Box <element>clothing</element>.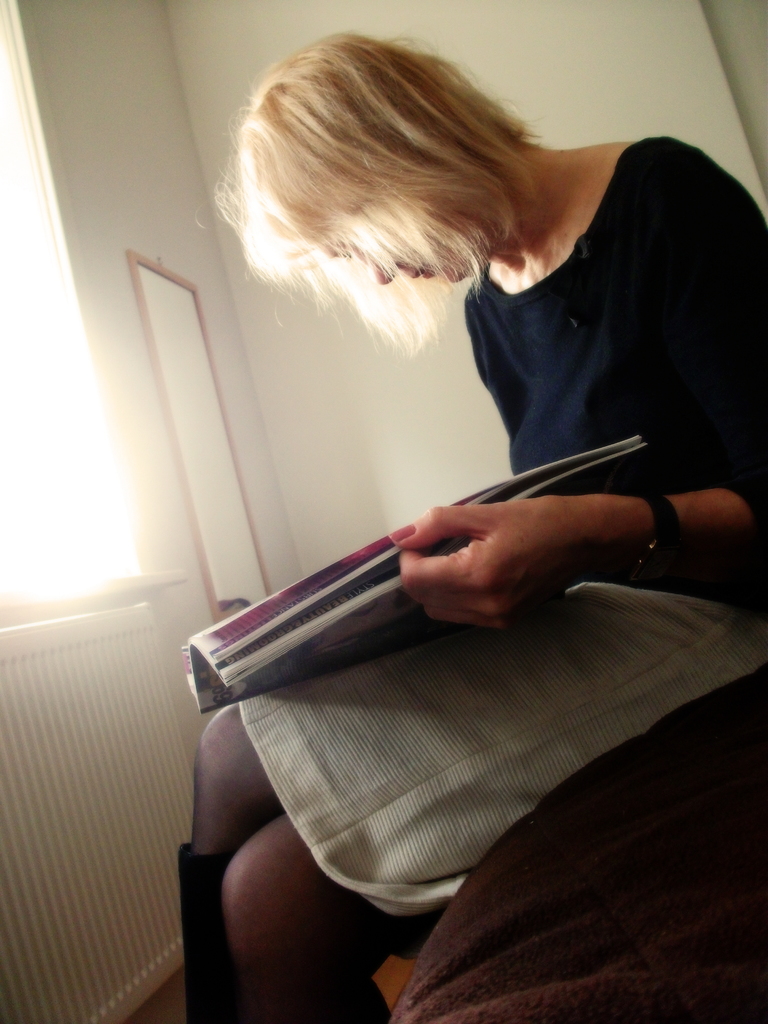
bbox=[257, 166, 748, 664].
